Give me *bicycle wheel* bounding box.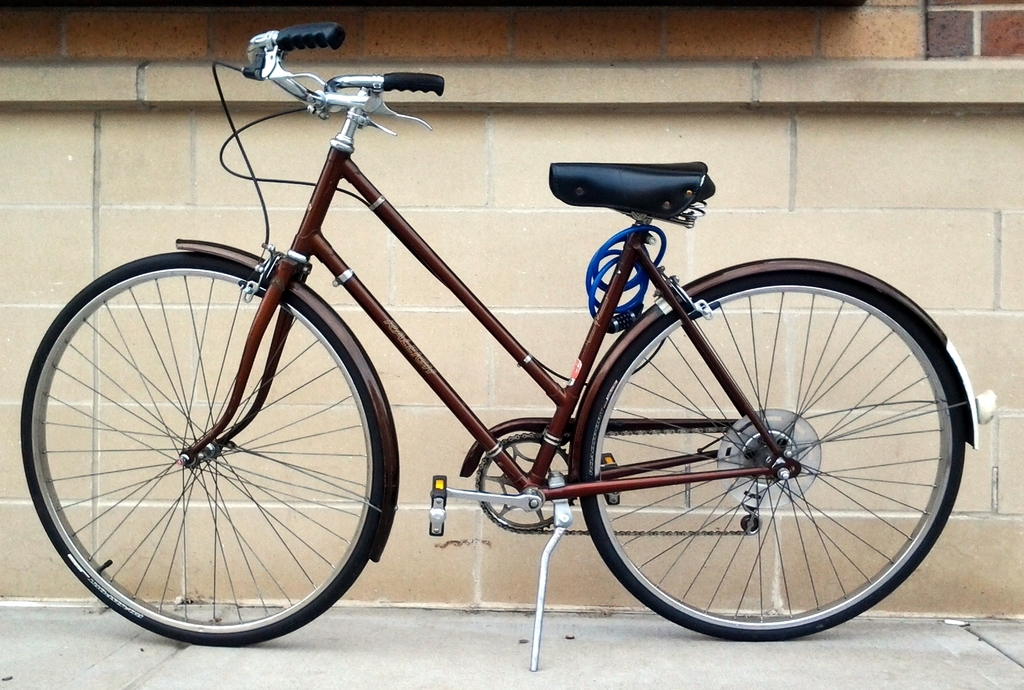
(x1=17, y1=249, x2=391, y2=659).
